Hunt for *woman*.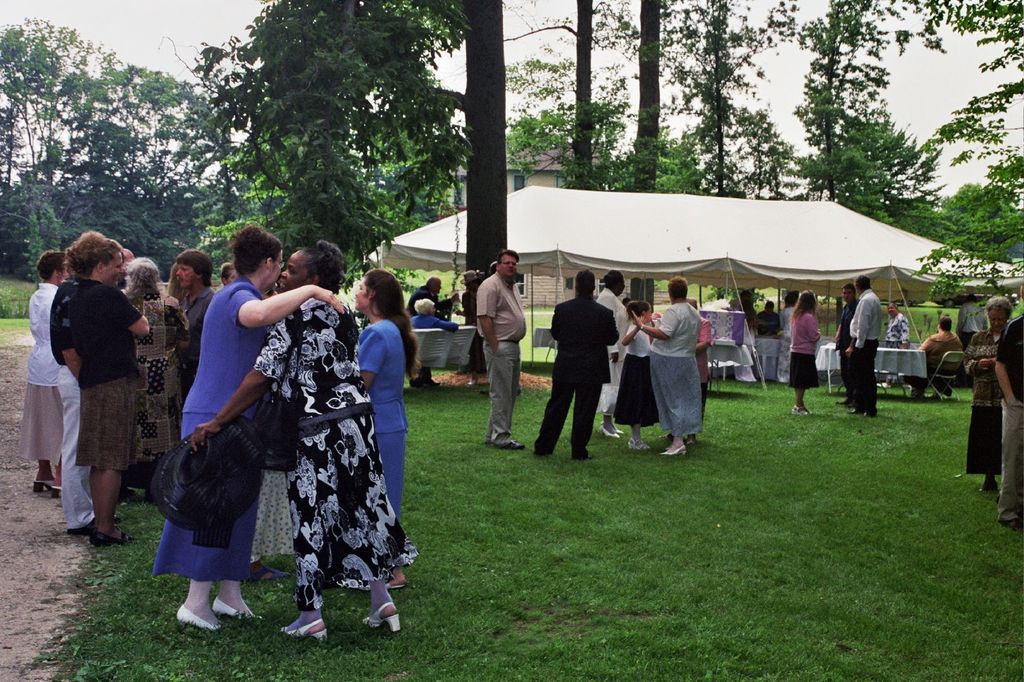
Hunted down at <region>61, 230, 151, 543</region>.
